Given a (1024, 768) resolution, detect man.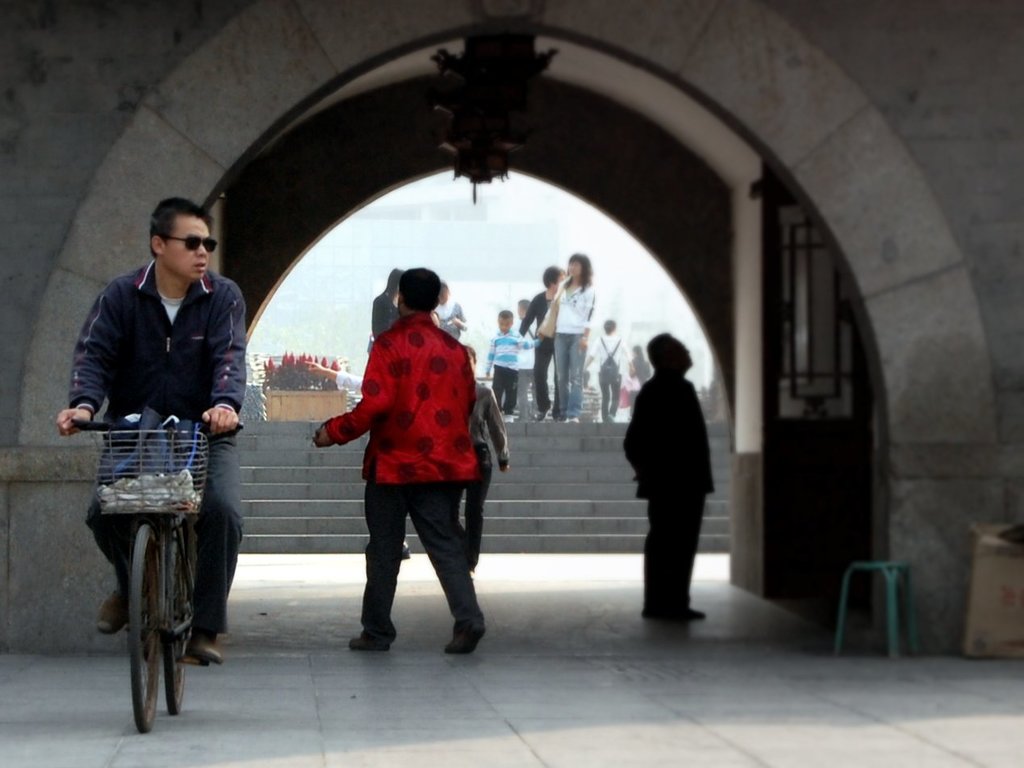
[508, 261, 568, 426].
